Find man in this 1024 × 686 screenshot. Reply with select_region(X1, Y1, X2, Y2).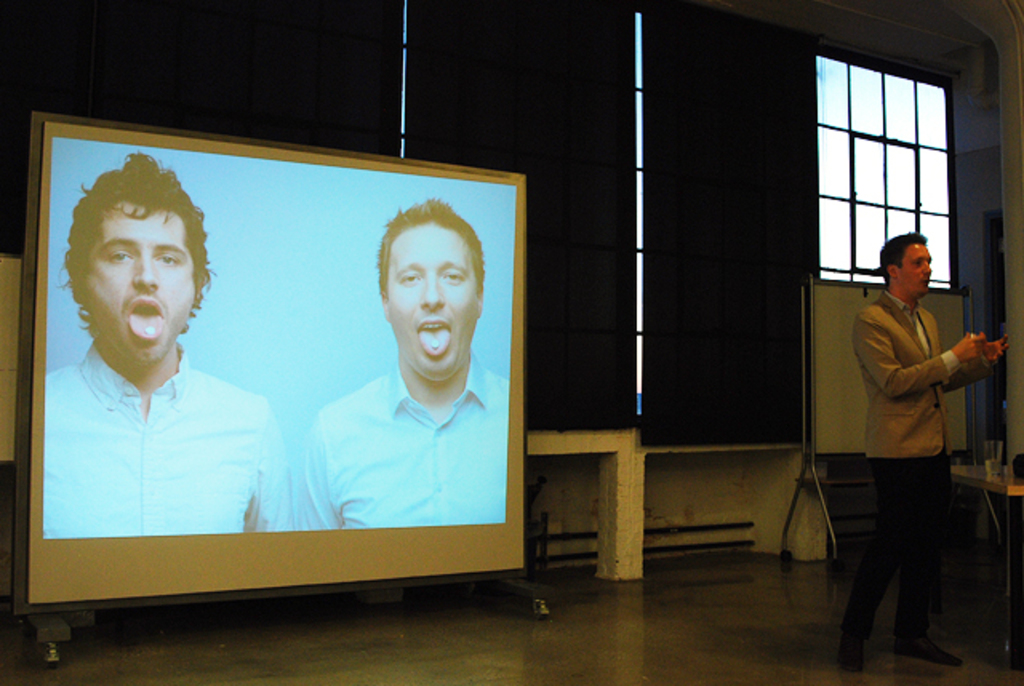
select_region(837, 232, 1013, 684).
